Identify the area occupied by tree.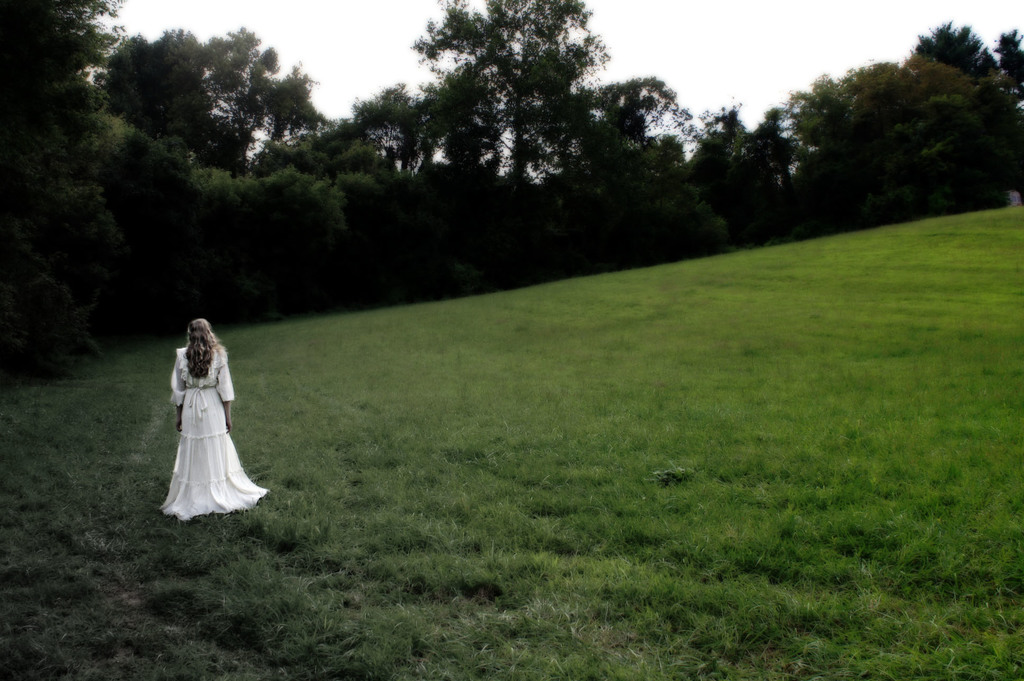
Area: <region>0, 0, 129, 291</region>.
